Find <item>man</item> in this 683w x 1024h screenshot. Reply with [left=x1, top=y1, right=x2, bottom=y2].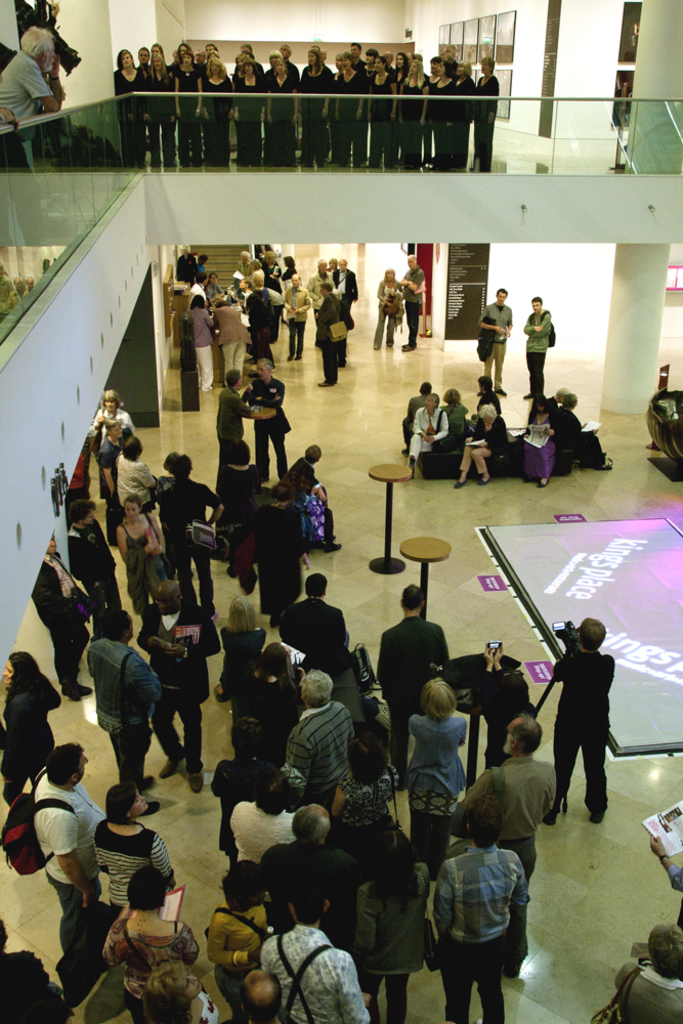
[left=68, top=497, right=124, bottom=610].
